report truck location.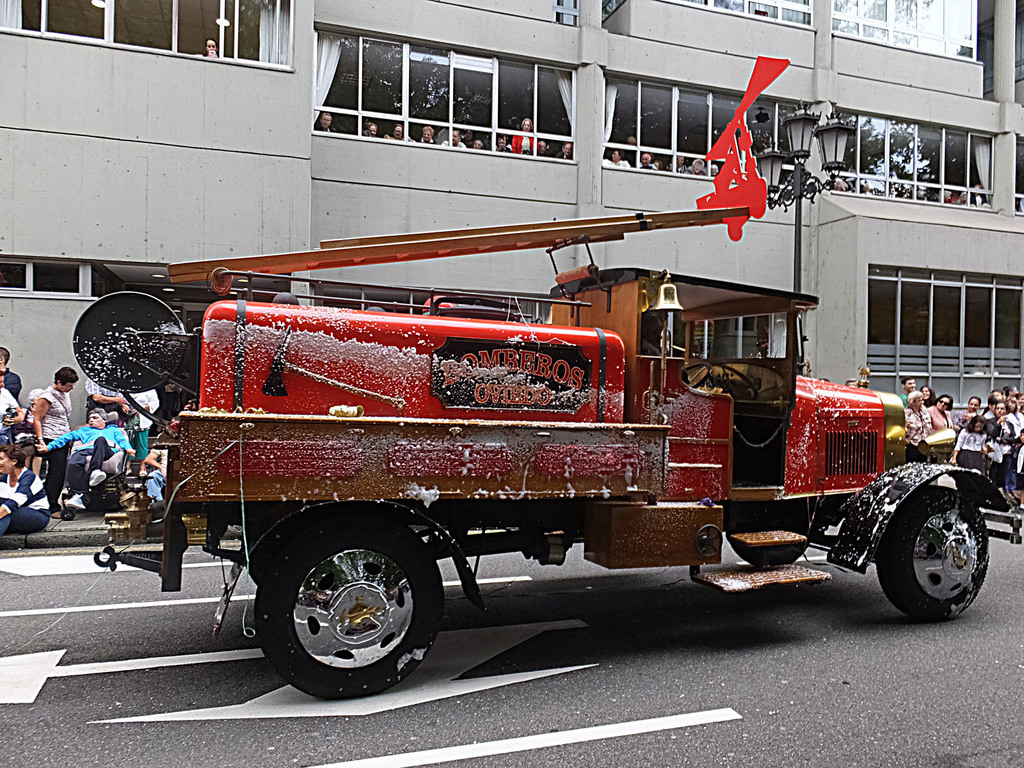
Report: {"x1": 147, "y1": 266, "x2": 964, "y2": 682}.
